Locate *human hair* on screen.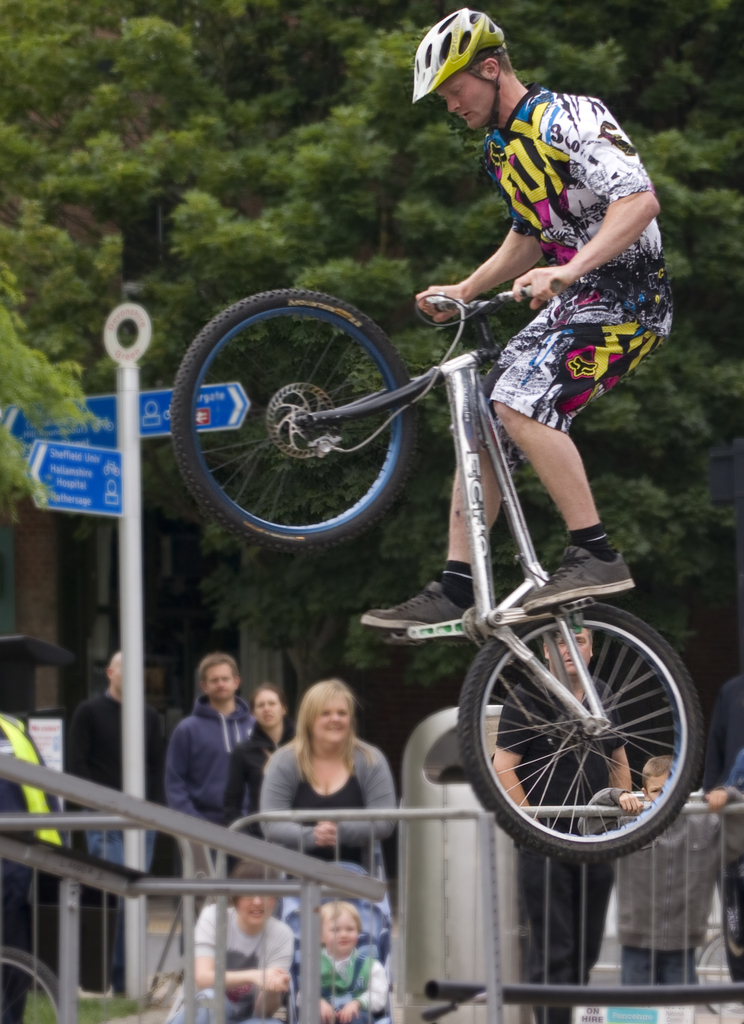
On screen at left=321, top=898, right=363, bottom=935.
